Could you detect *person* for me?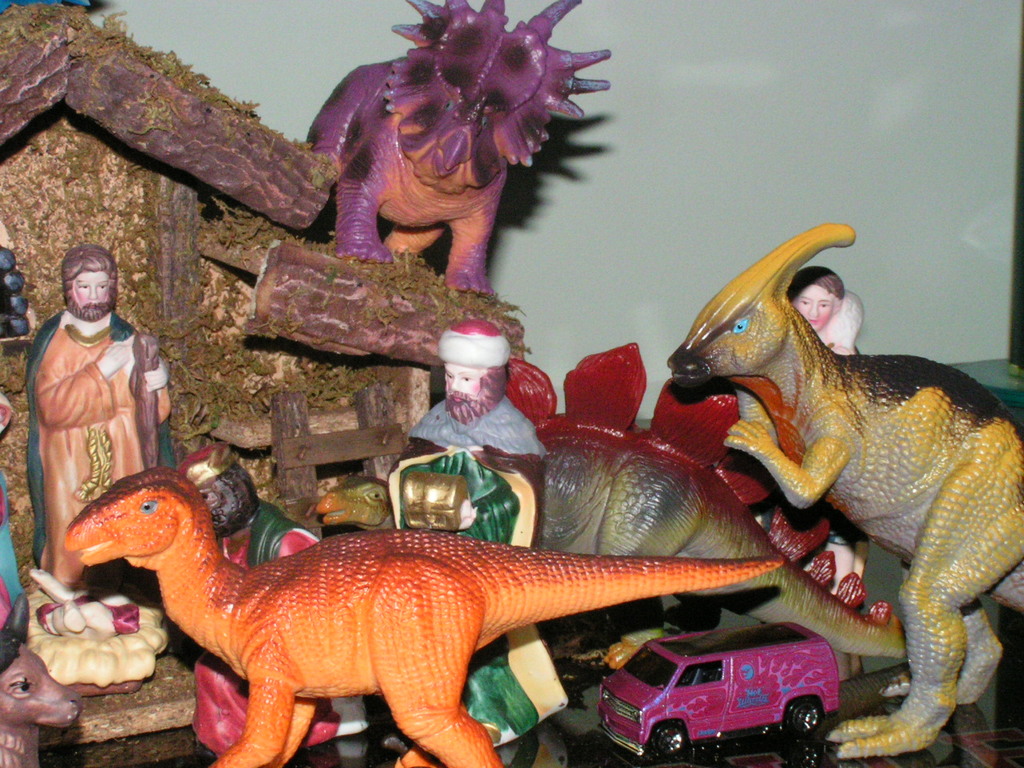
Detection result: box=[400, 316, 574, 744].
